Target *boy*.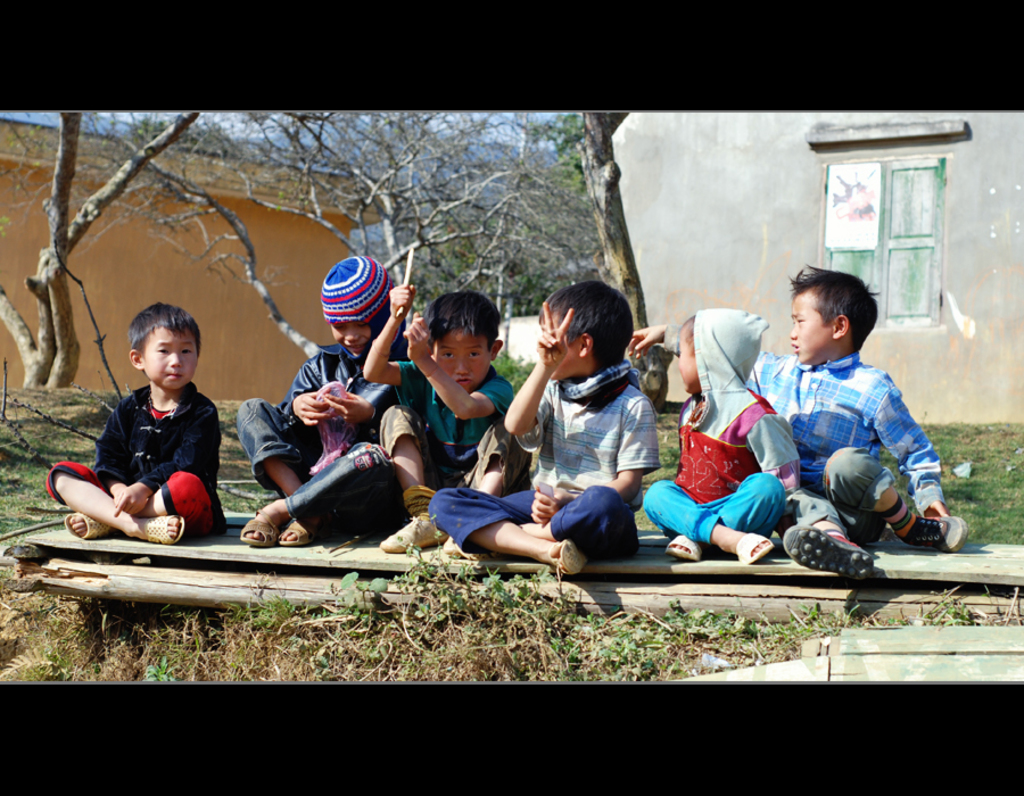
Target region: pyautogui.locateOnScreen(424, 282, 667, 579).
